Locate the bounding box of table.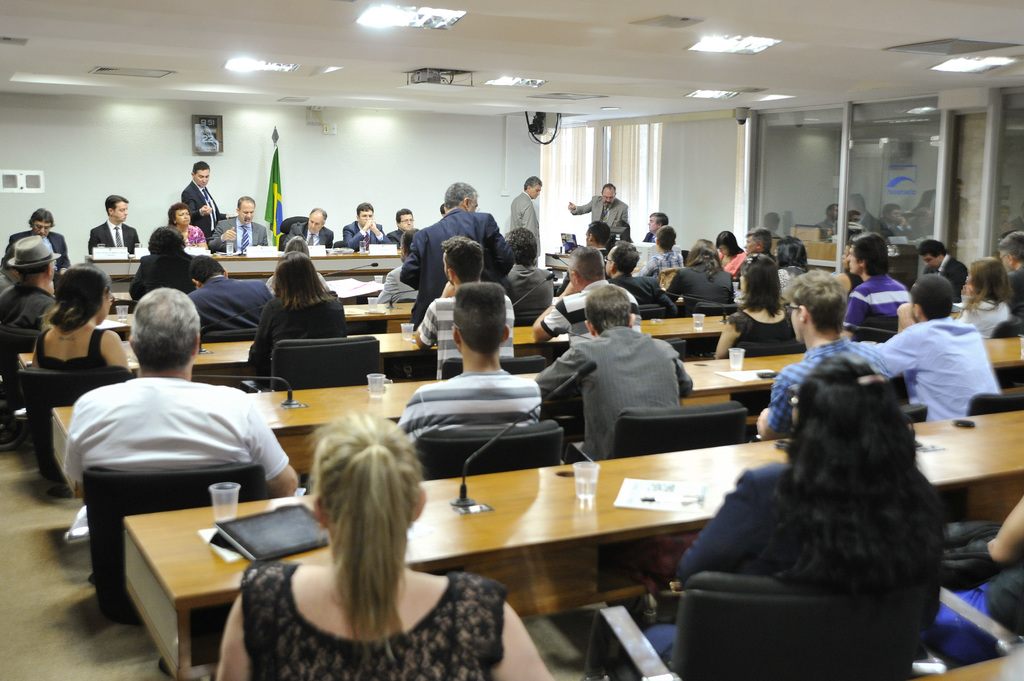
Bounding box: select_region(51, 324, 1023, 502).
